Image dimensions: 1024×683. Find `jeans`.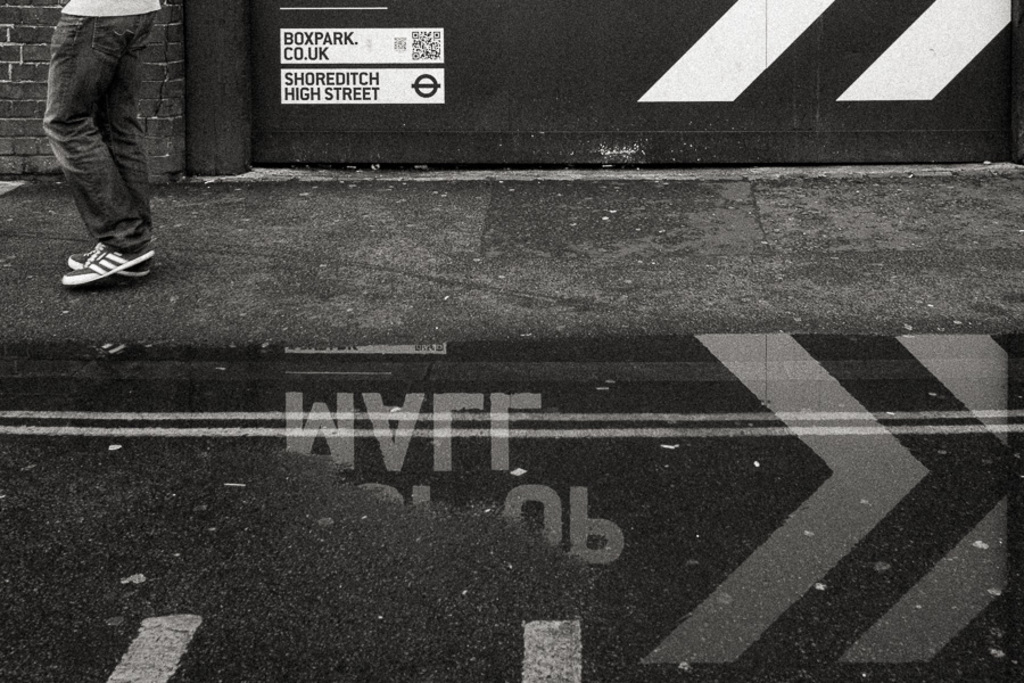
{"left": 31, "top": 10, "right": 163, "bottom": 261}.
